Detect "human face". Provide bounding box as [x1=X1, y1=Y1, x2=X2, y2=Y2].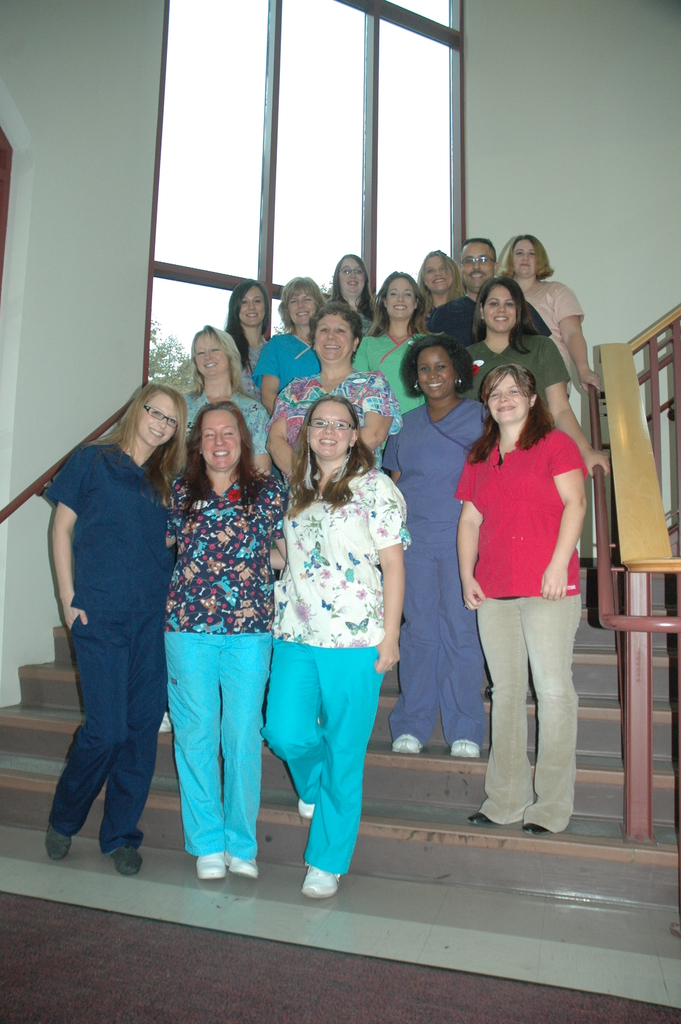
[x1=489, y1=373, x2=525, y2=420].
